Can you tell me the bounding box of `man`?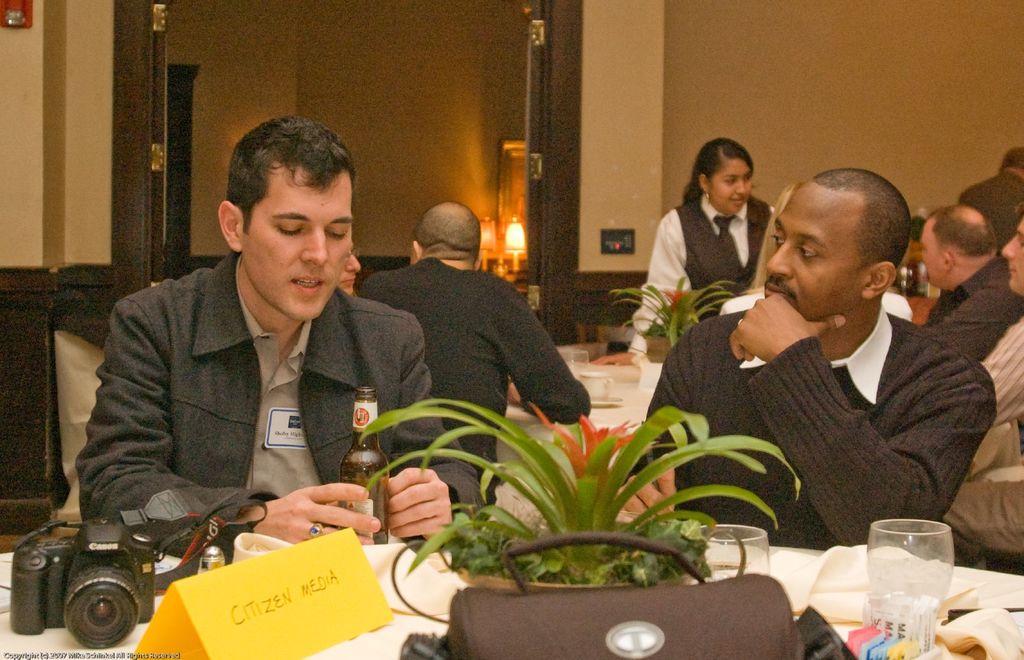
detection(73, 114, 487, 552).
